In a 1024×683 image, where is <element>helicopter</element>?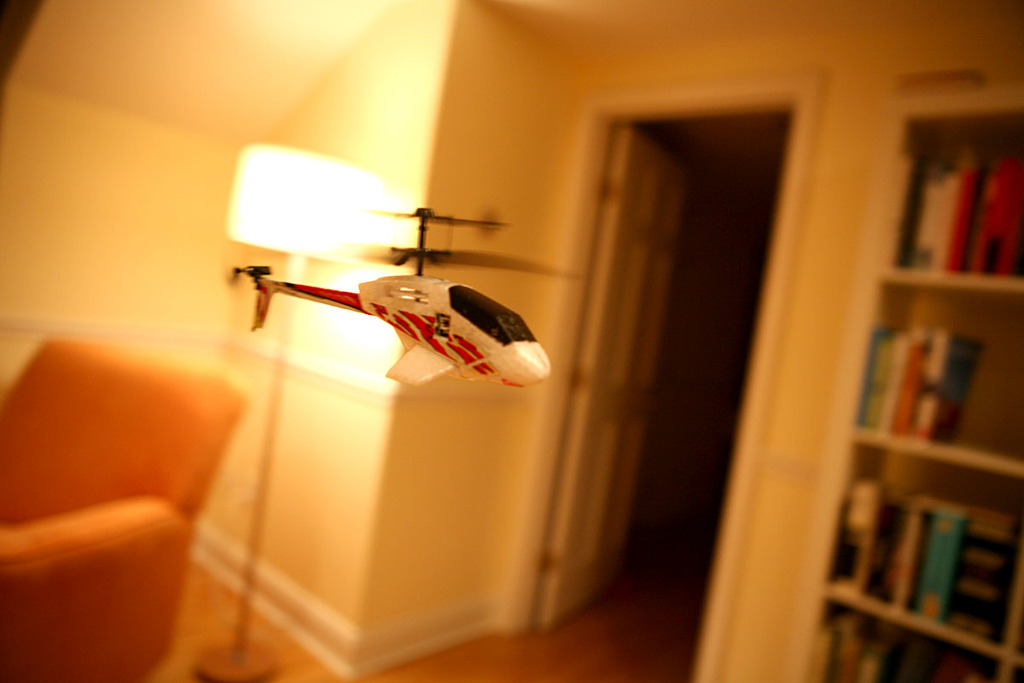
x1=242 y1=193 x2=561 y2=392.
